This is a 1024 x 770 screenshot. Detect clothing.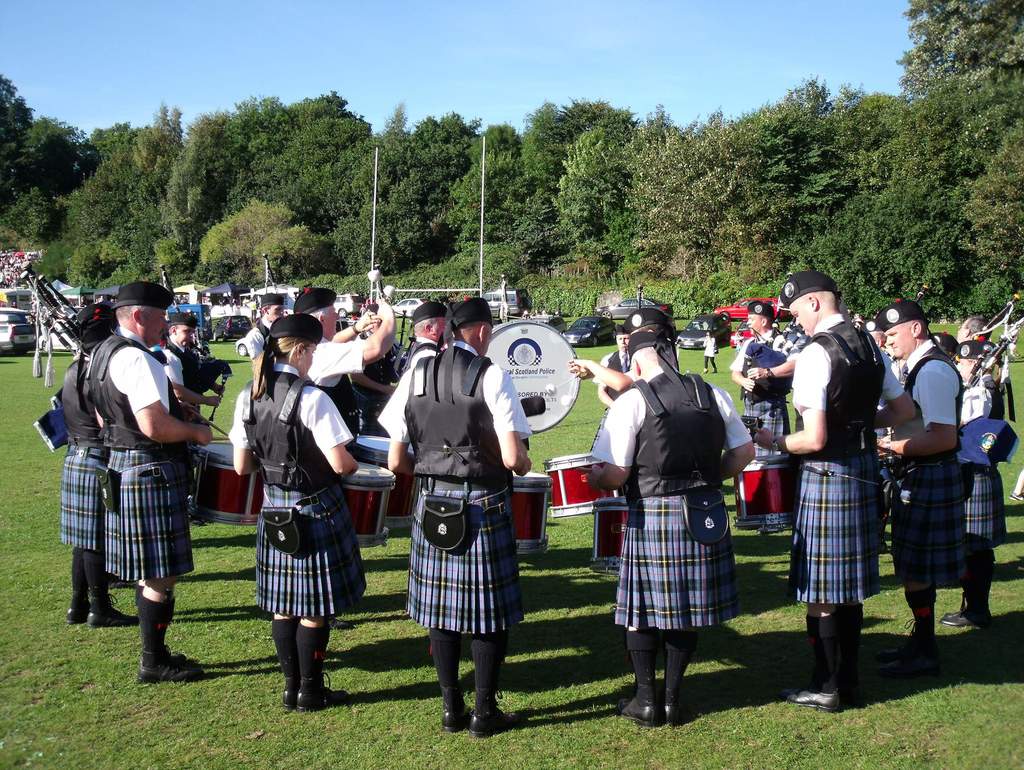
698,335,721,374.
